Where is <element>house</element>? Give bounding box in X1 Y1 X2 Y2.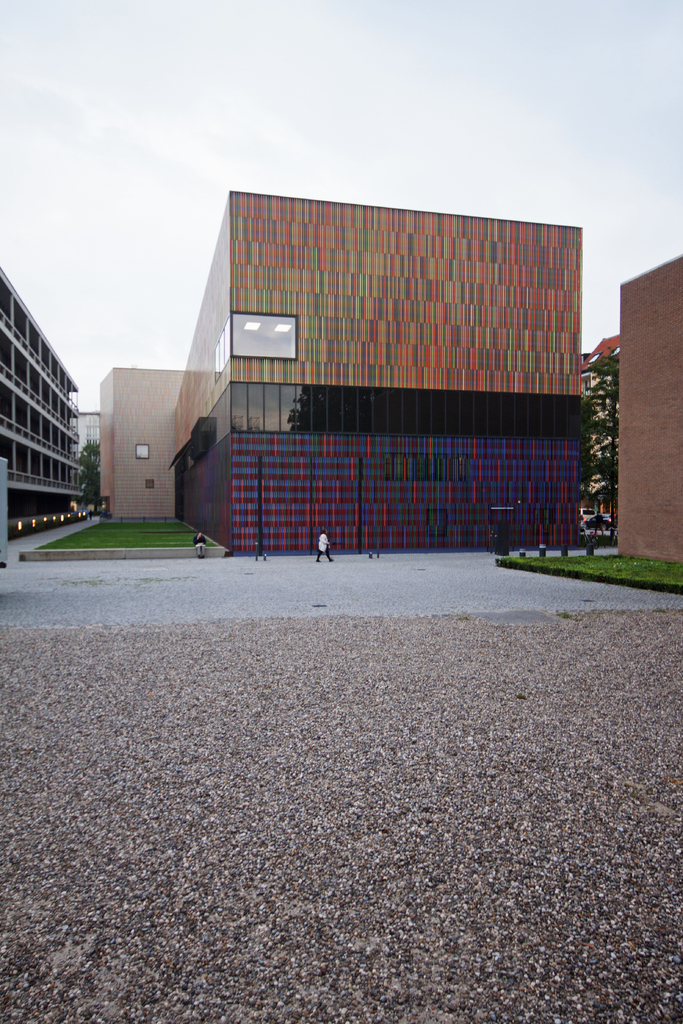
588 332 621 519.
